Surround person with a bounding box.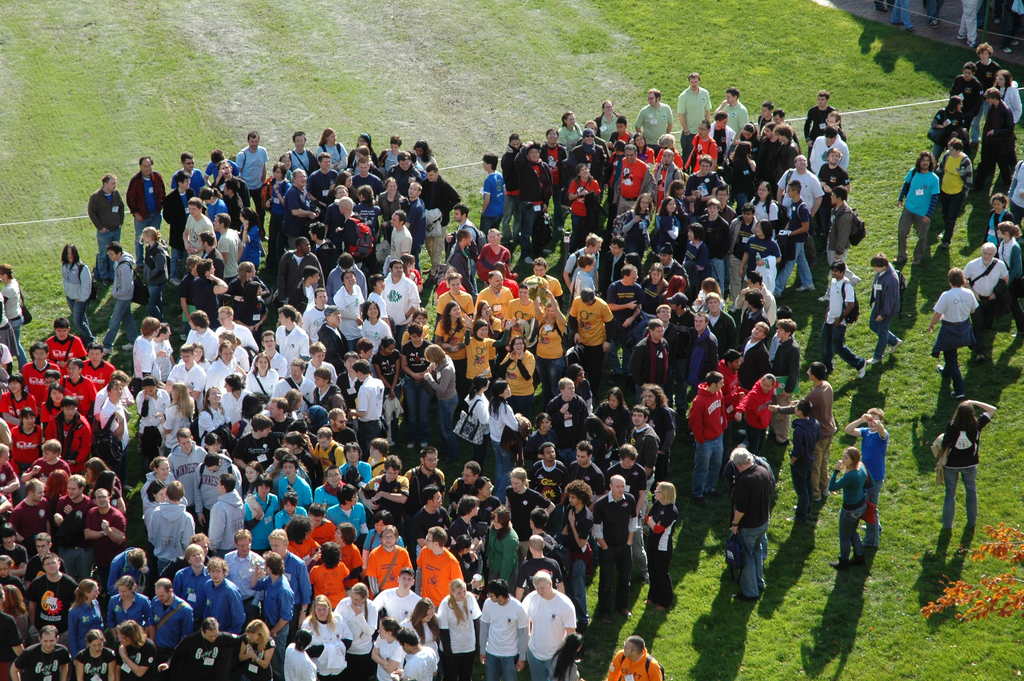
276 628 318 680.
